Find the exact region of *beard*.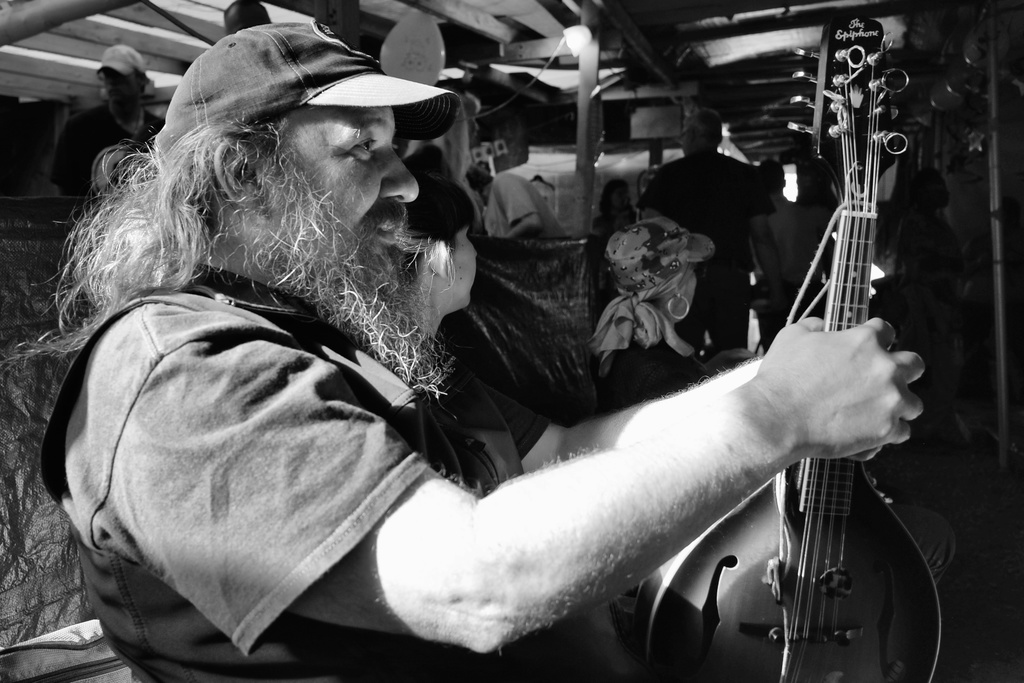
Exact region: [260,170,458,406].
